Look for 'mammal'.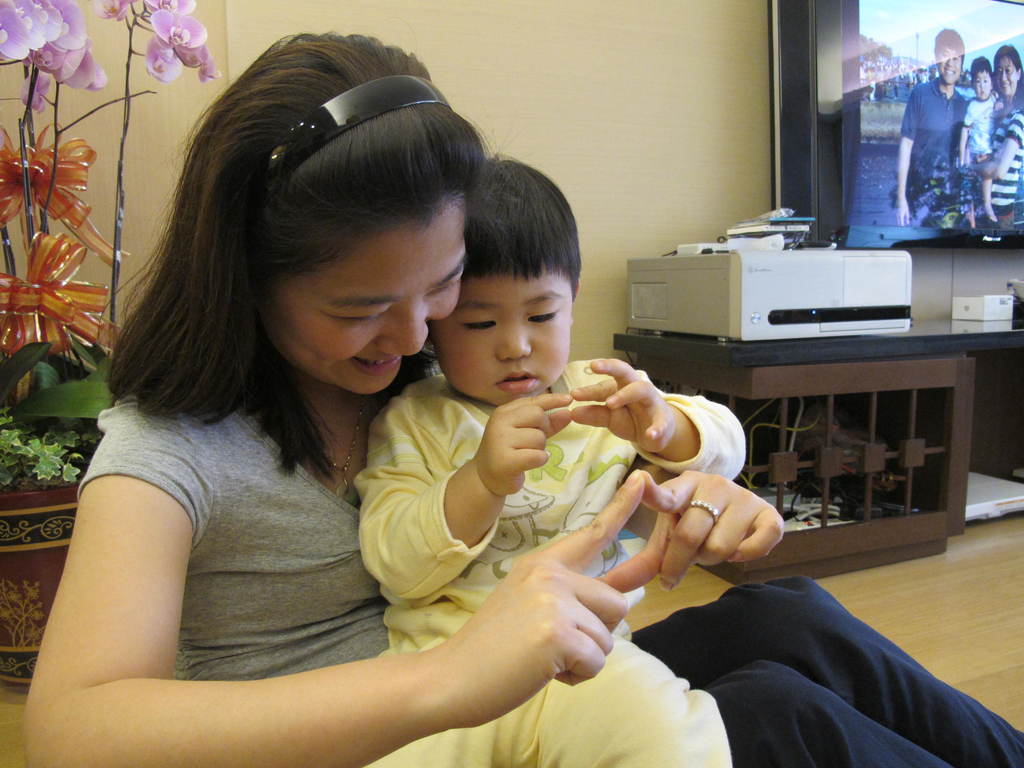
Found: (x1=355, y1=139, x2=748, y2=767).
